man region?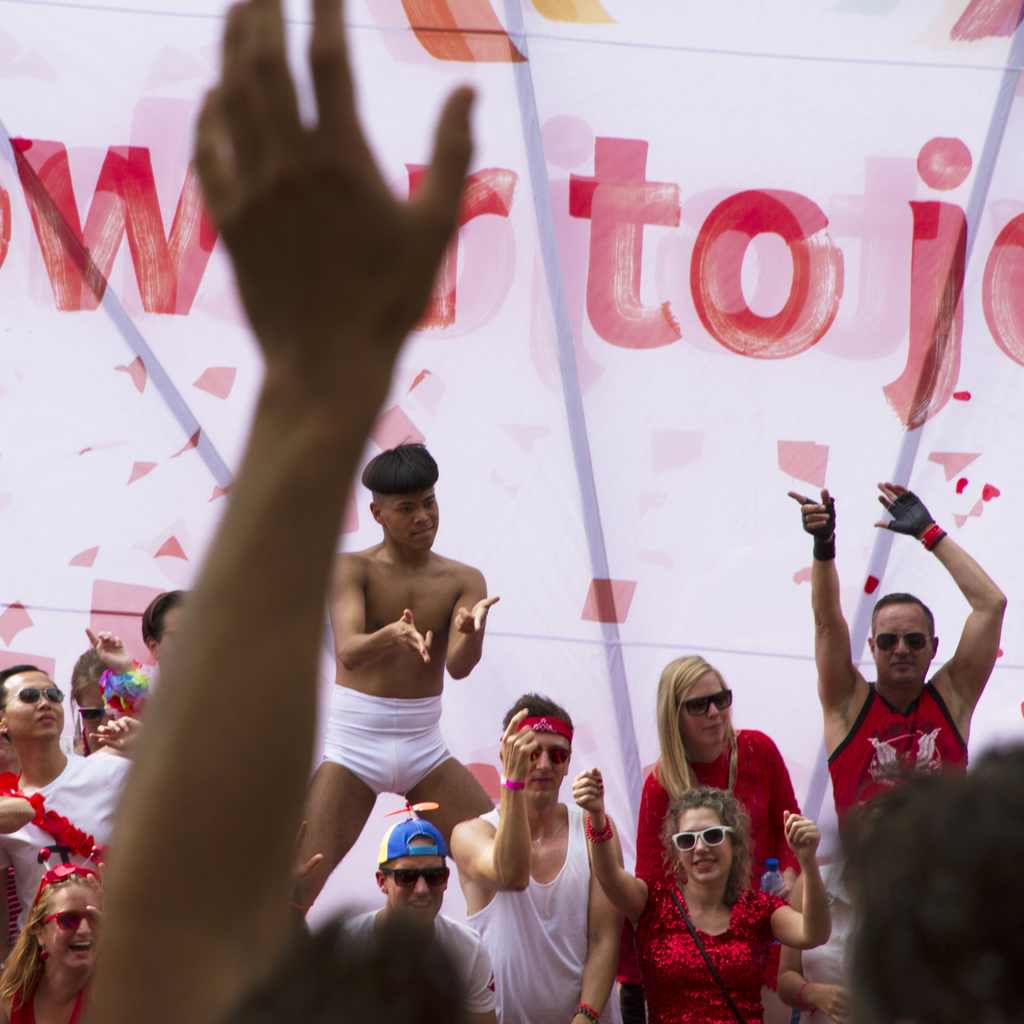
(300, 435, 492, 909)
